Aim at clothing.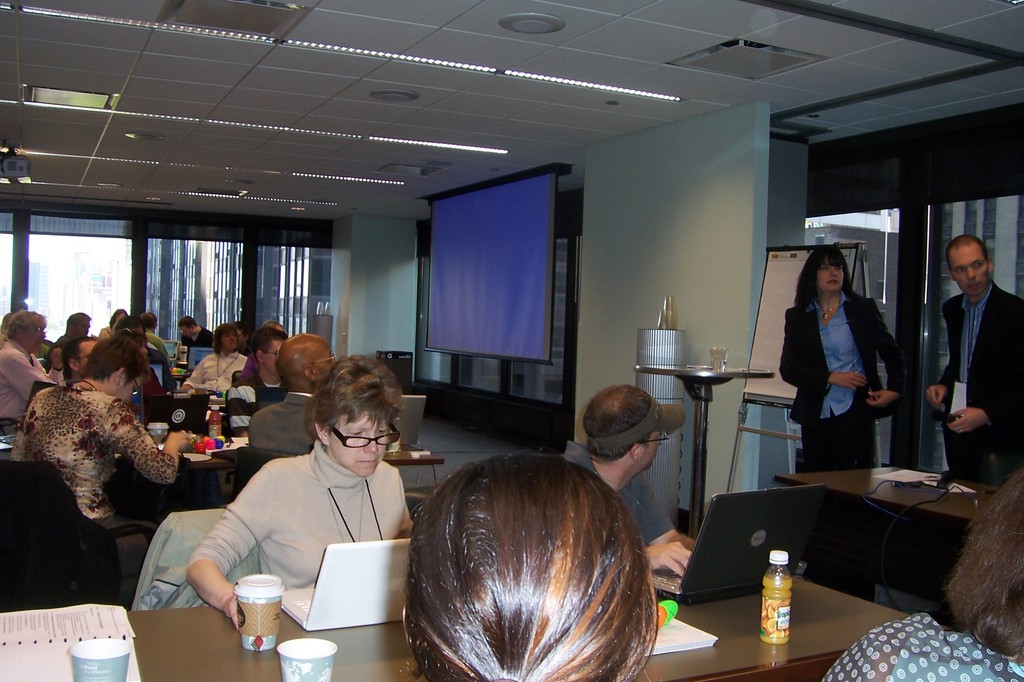
Aimed at locate(16, 377, 181, 535).
